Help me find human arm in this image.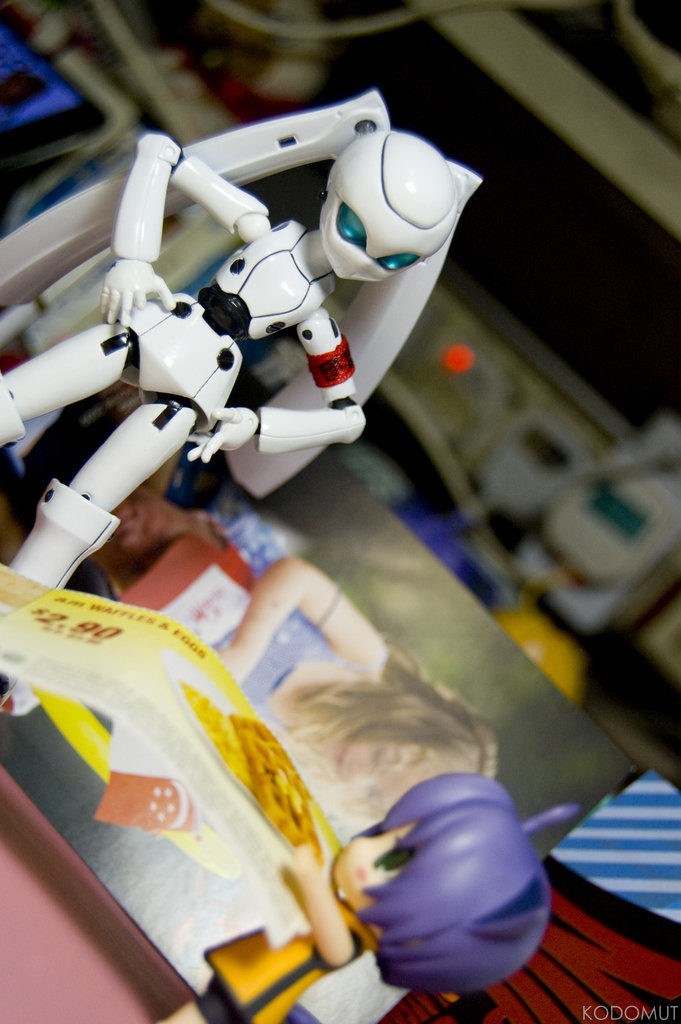
Found it: Rect(92, 132, 281, 333).
